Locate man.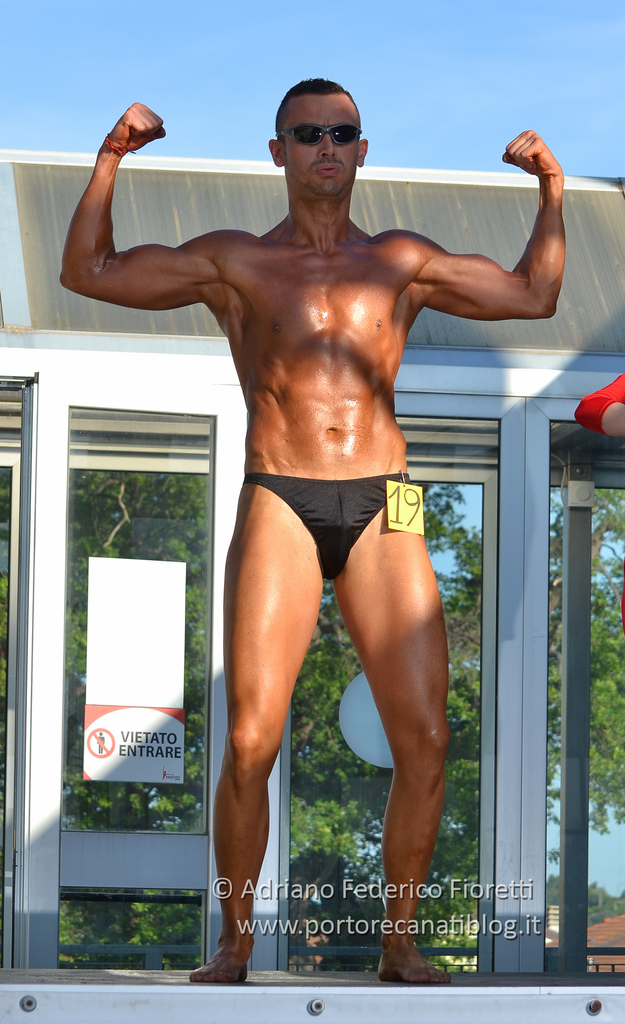
Bounding box: 92, 124, 547, 934.
